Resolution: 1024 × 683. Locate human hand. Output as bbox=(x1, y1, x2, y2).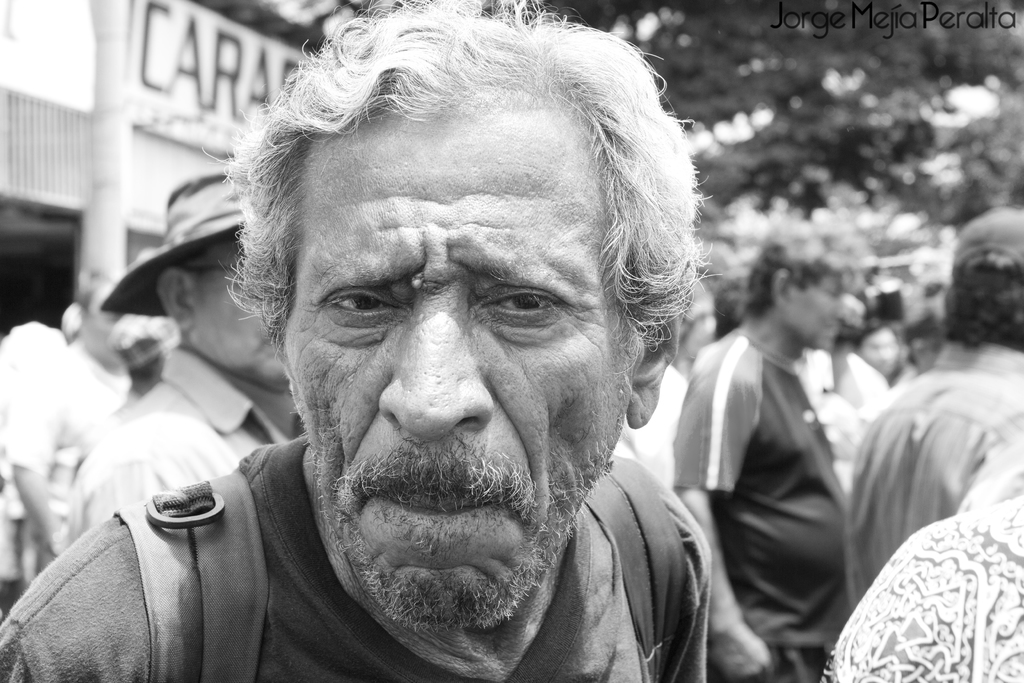
bbox=(708, 623, 774, 682).
